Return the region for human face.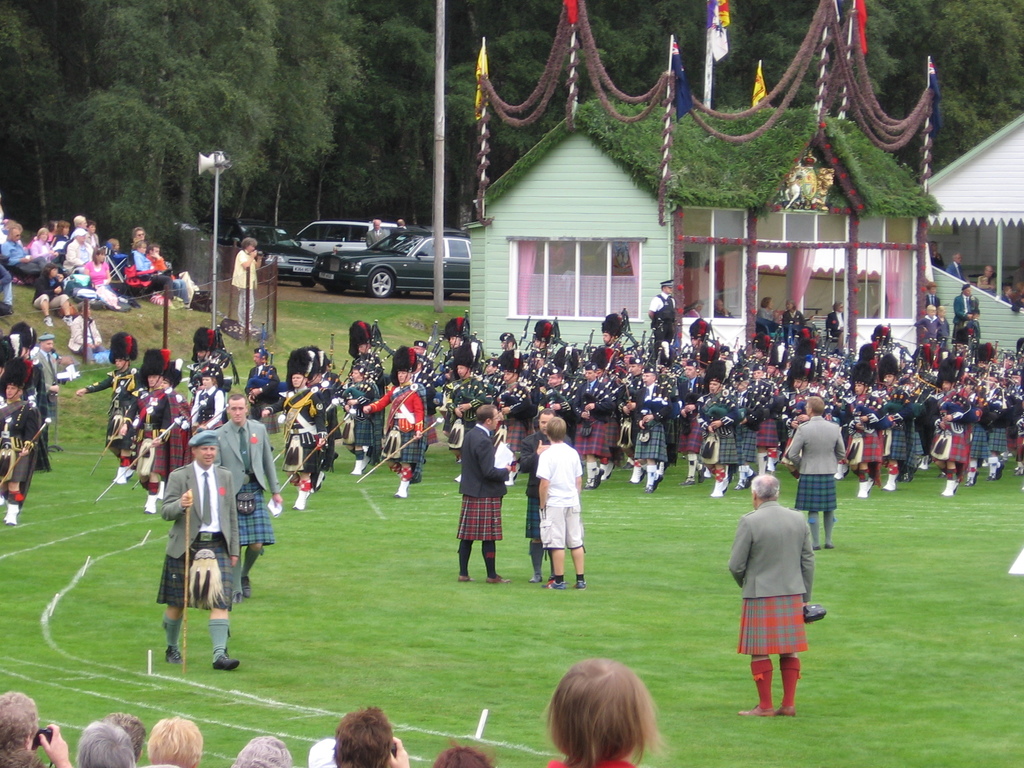
[541, 413, 551, 439].
